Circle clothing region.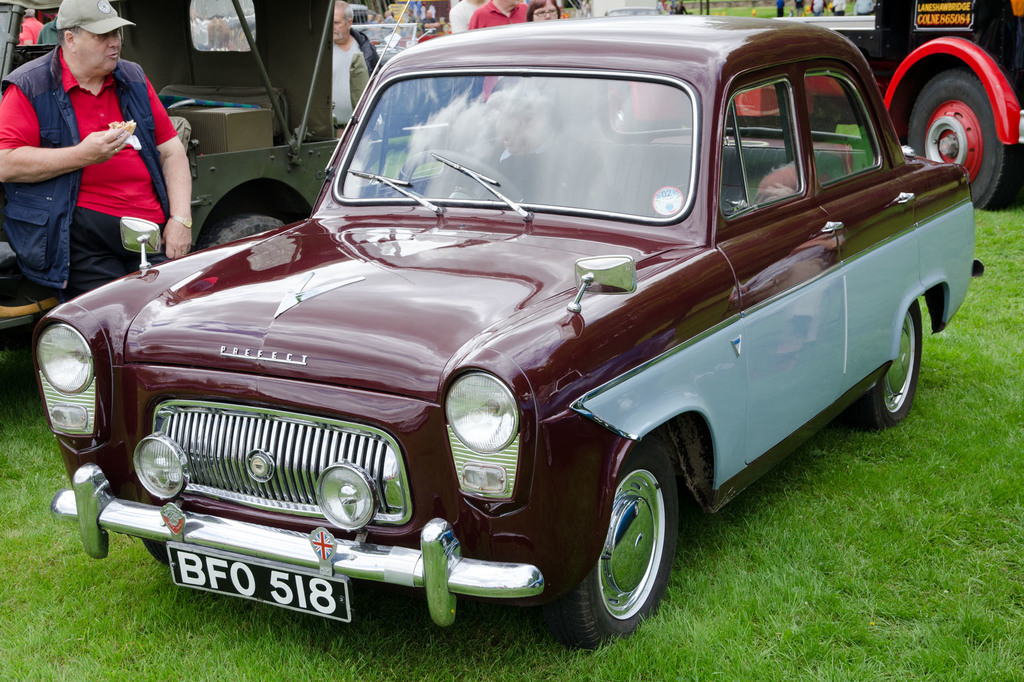
Region: {"left": 0, "top": 45, "right": 179, "bottom": 292}.
